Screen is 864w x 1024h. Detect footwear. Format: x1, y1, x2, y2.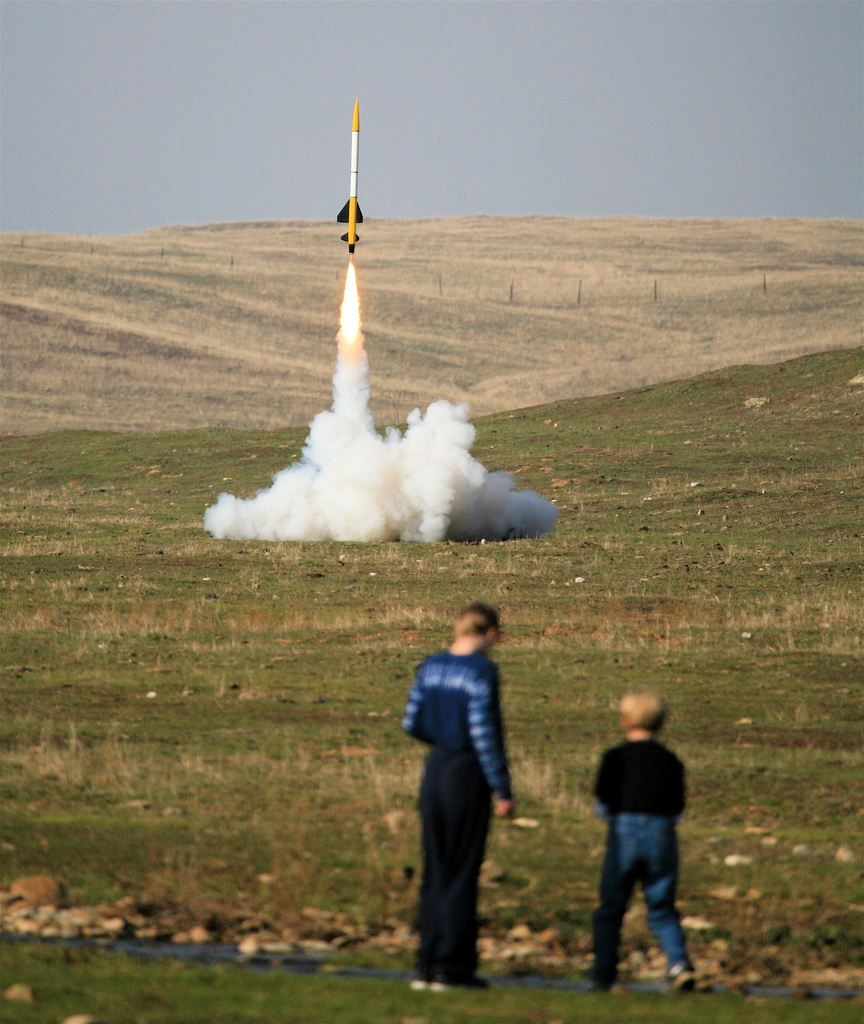
426, 973, 493, 989.
